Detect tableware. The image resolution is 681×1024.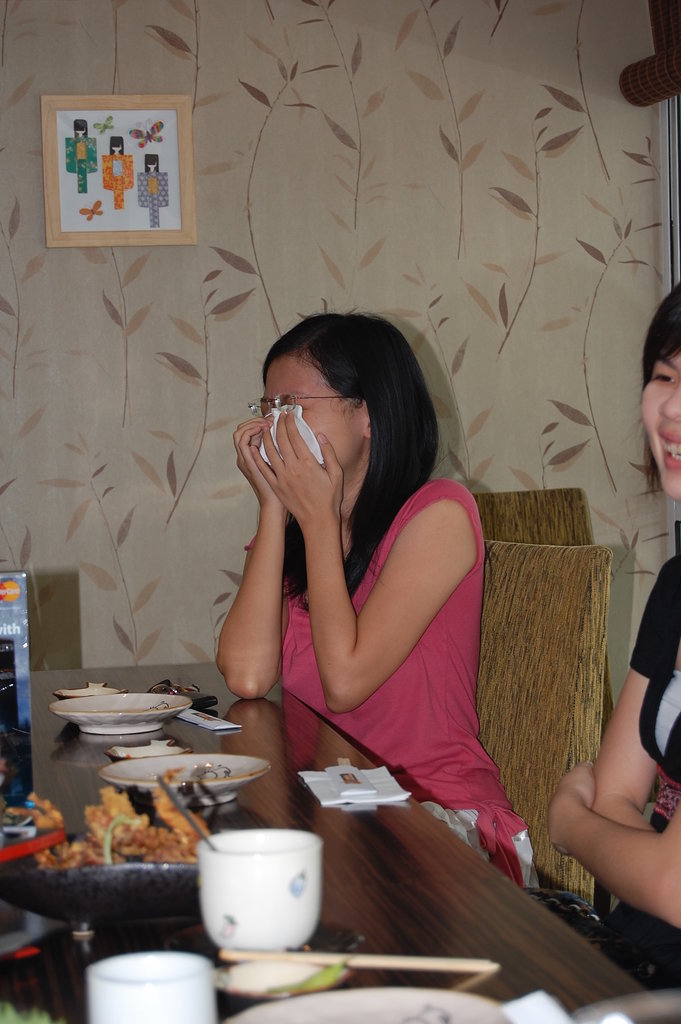
bbox=(95, 750, 274, 811).
